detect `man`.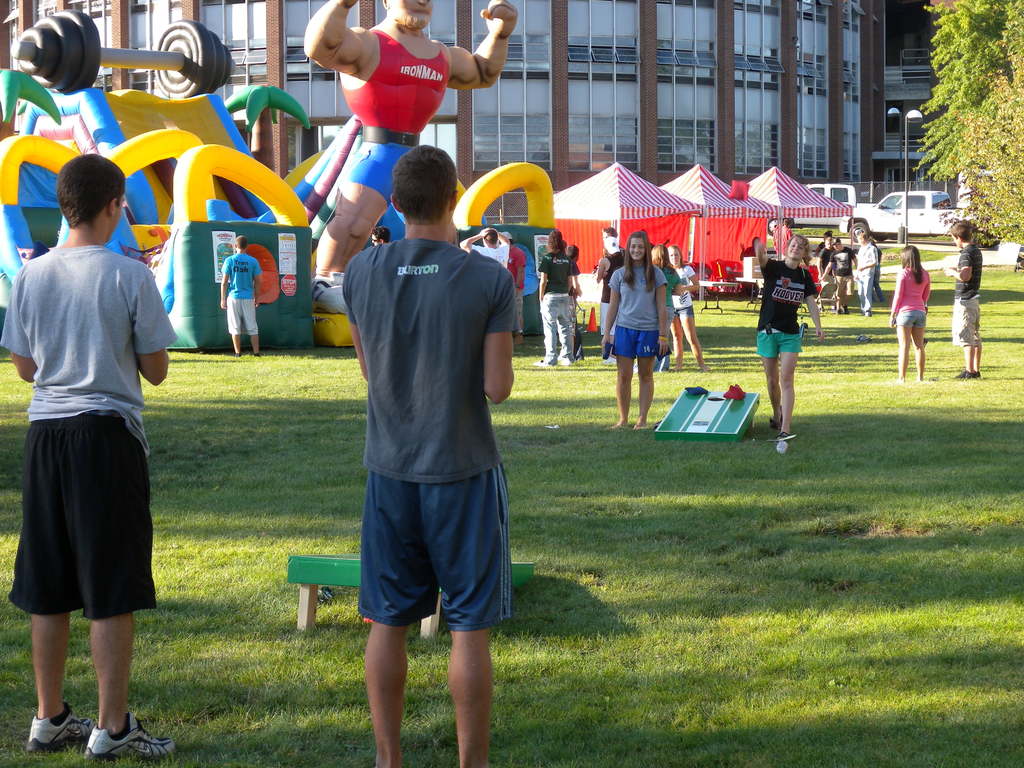
Detected at (465,227,513,259).
